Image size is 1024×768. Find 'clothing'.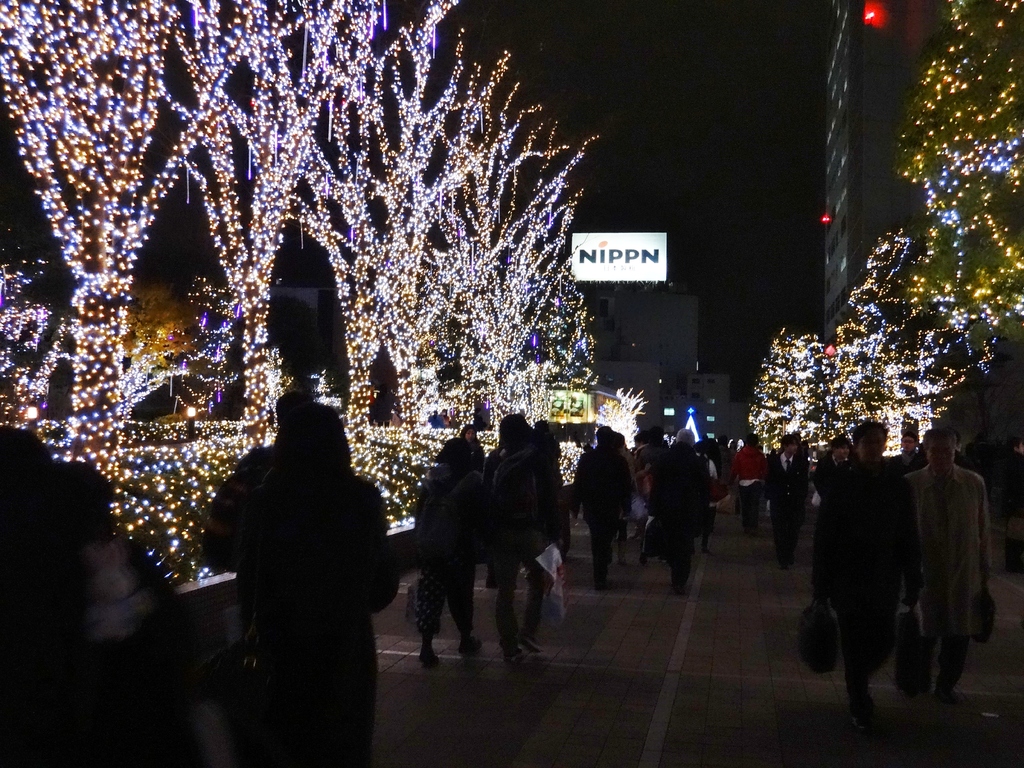
Rect(417, 435, 481, 631).
